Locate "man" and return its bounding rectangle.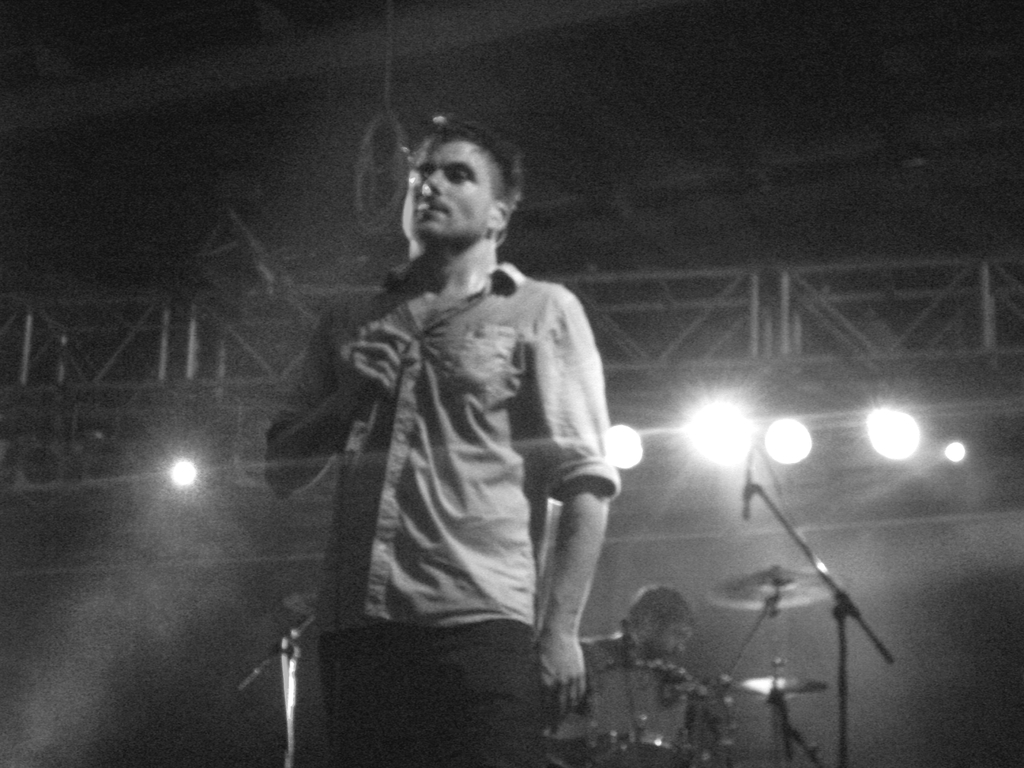
region(282, 104, 641, 767).
